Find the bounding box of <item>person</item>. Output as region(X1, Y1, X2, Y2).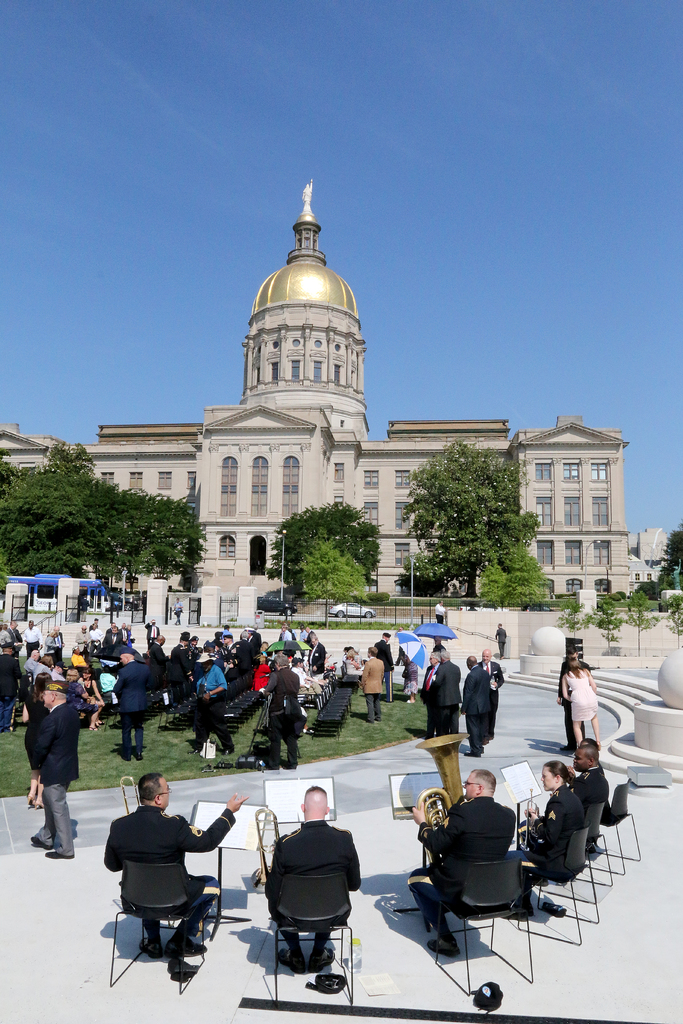
region(518, 753, 582, 913).
